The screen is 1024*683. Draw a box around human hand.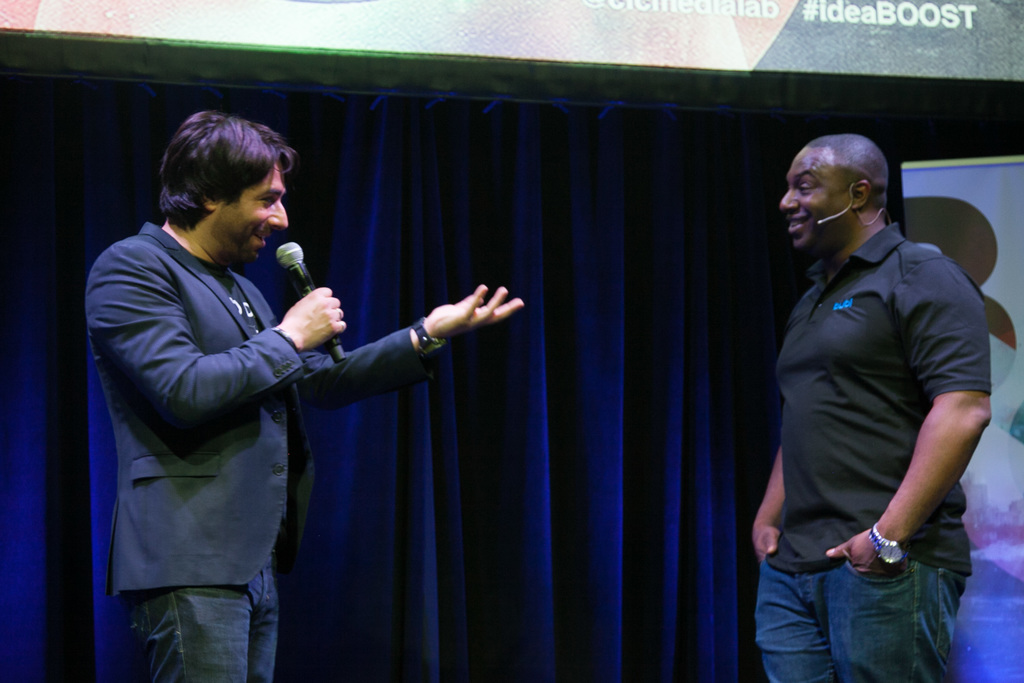
box=[825, 524, 911, 580].
